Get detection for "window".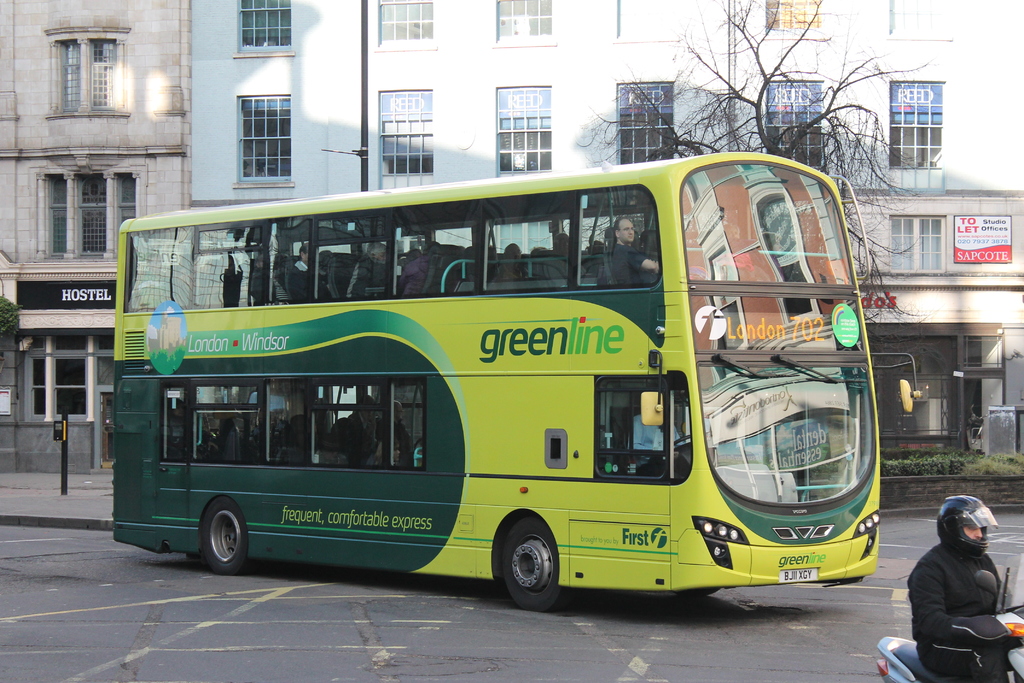
Detection: box(46, 176, 140, 256).
